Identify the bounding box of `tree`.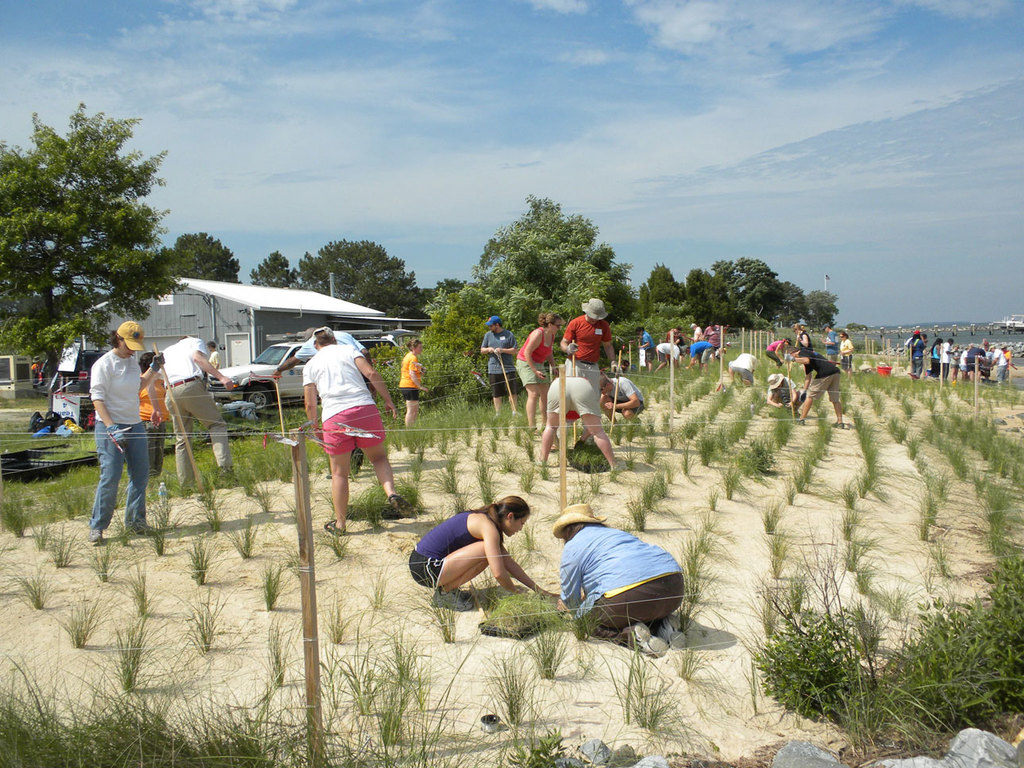
l=13, t=104, r=177, b=359.
